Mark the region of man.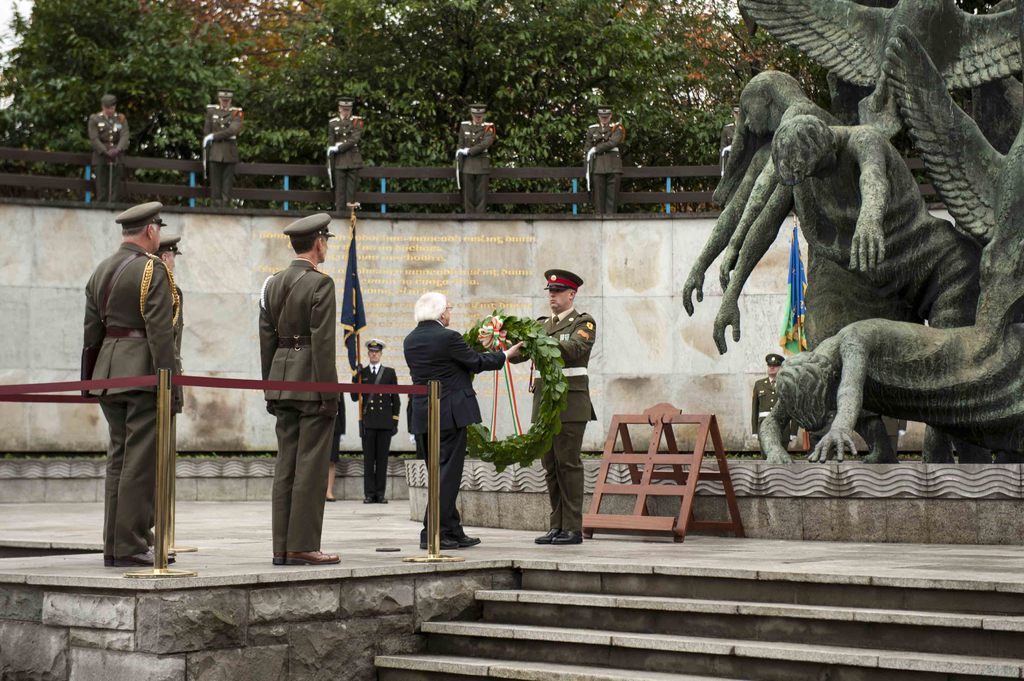
Region: locate(85, 90, 132, 211).
